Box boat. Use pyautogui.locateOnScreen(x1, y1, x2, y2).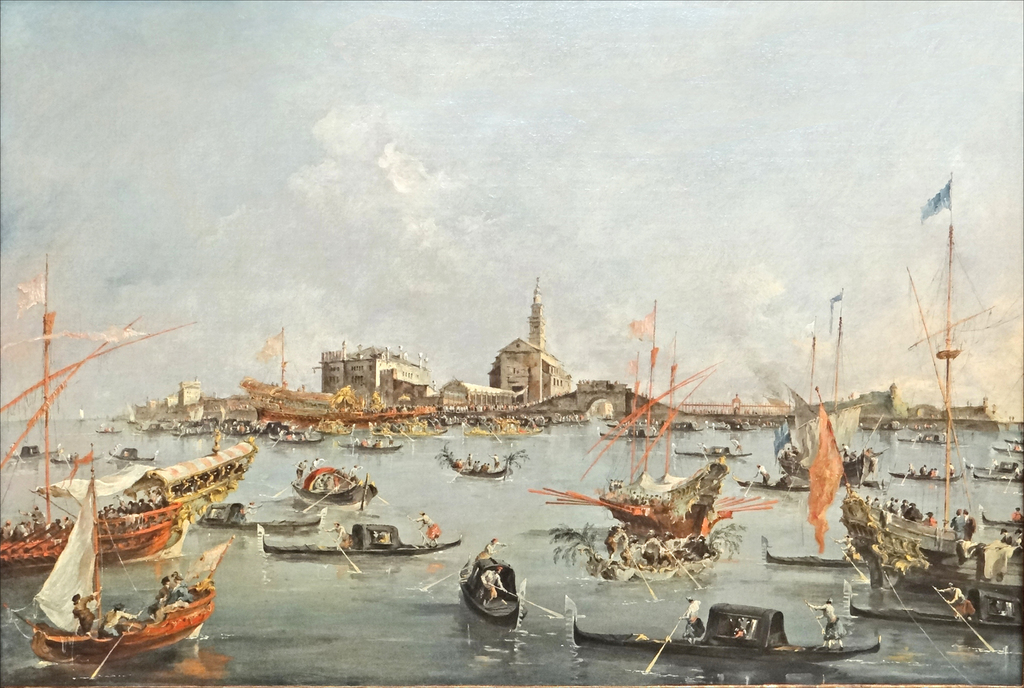
pyautogui.locateOnScreen(3, 443, 52, 464).
